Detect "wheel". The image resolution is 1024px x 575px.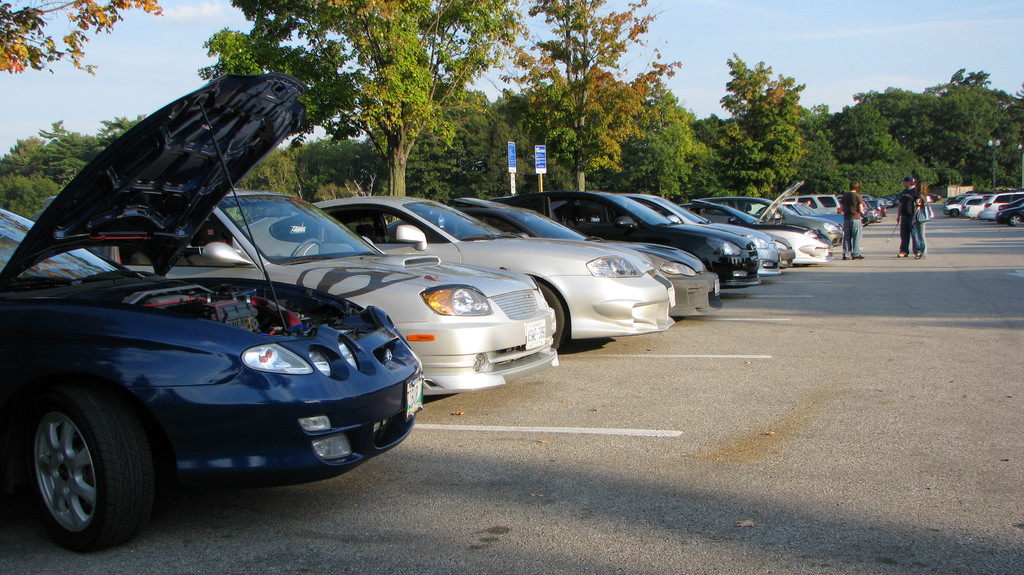
bbox=[1007, 215, 1023, 228].
